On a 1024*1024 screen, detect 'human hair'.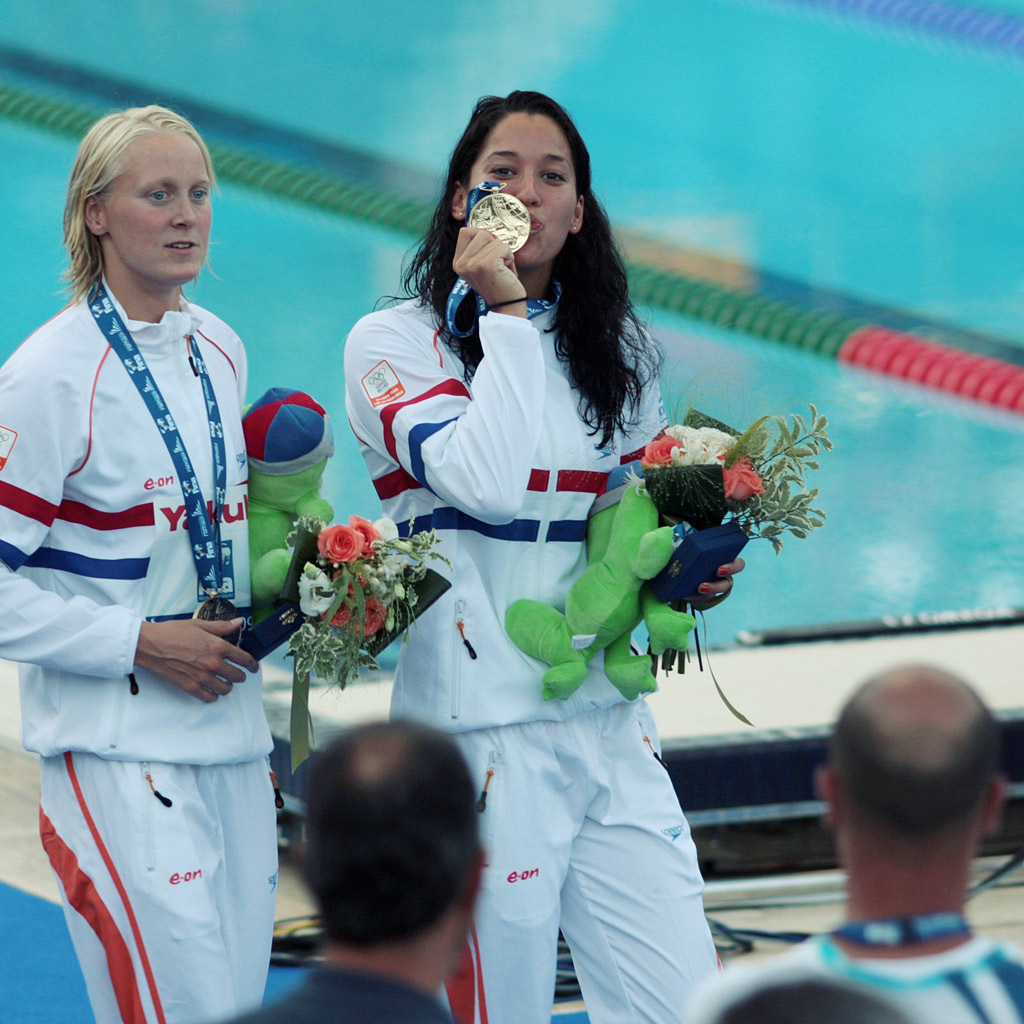
[left=410, top=81, right=639, bottom=462].
